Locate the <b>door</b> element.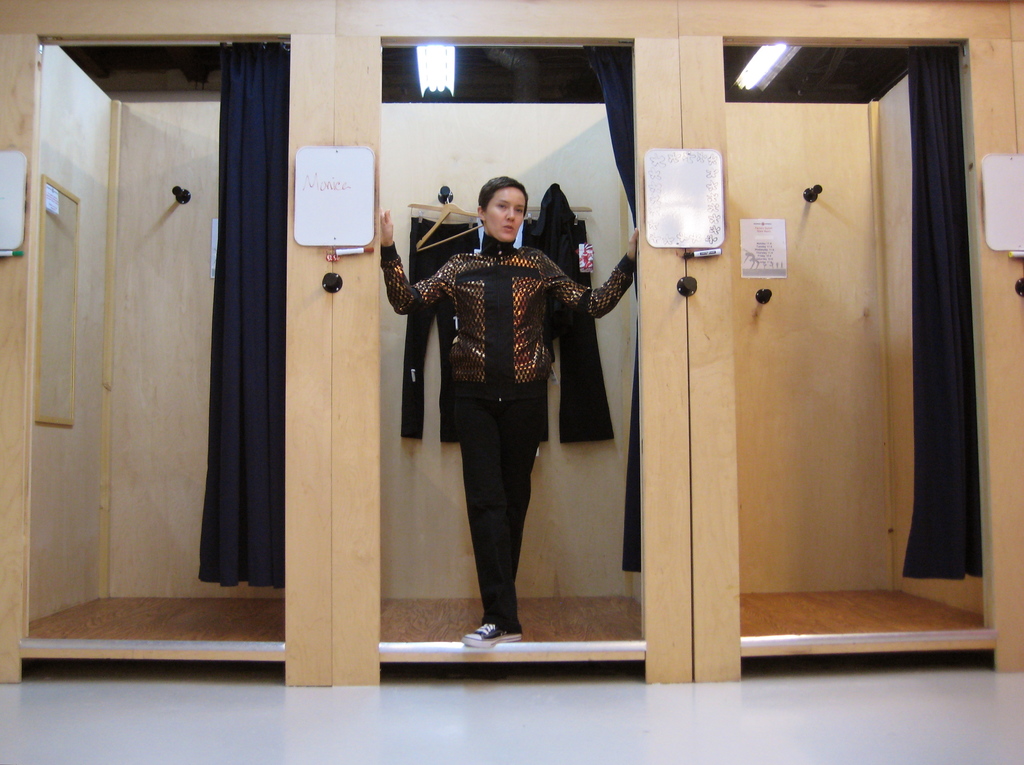
Element bbox: (x1=23, y1=40, x2=115, y2=616).
